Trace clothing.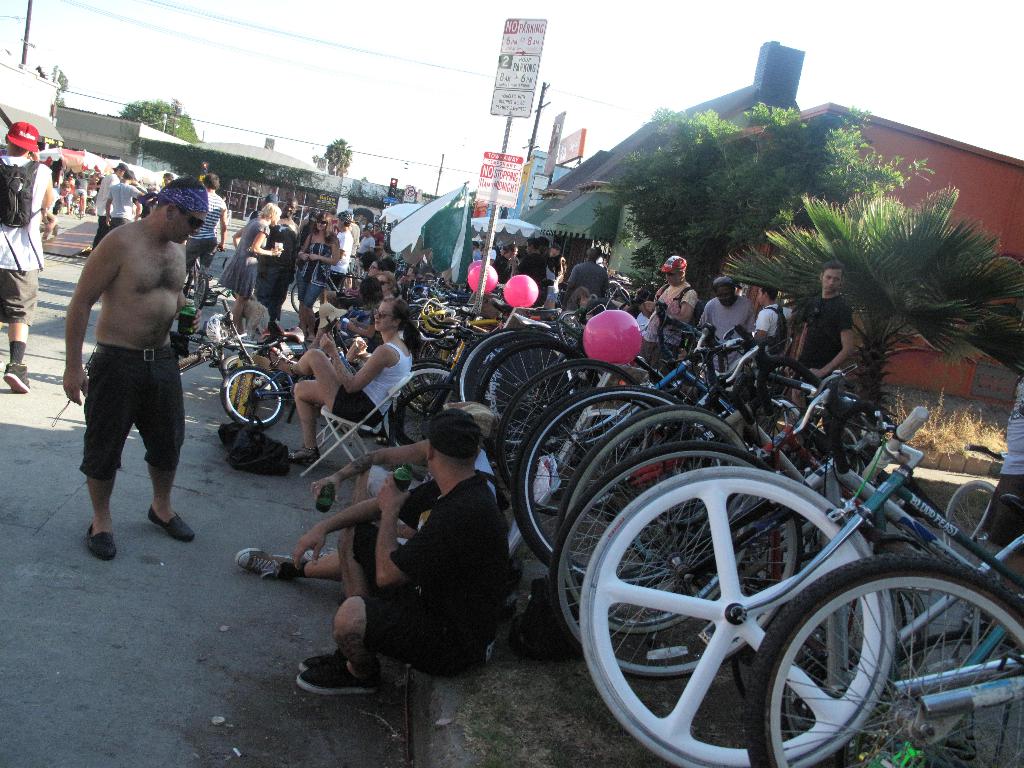
Traced to bbox=(109, 183, 138, 225).
